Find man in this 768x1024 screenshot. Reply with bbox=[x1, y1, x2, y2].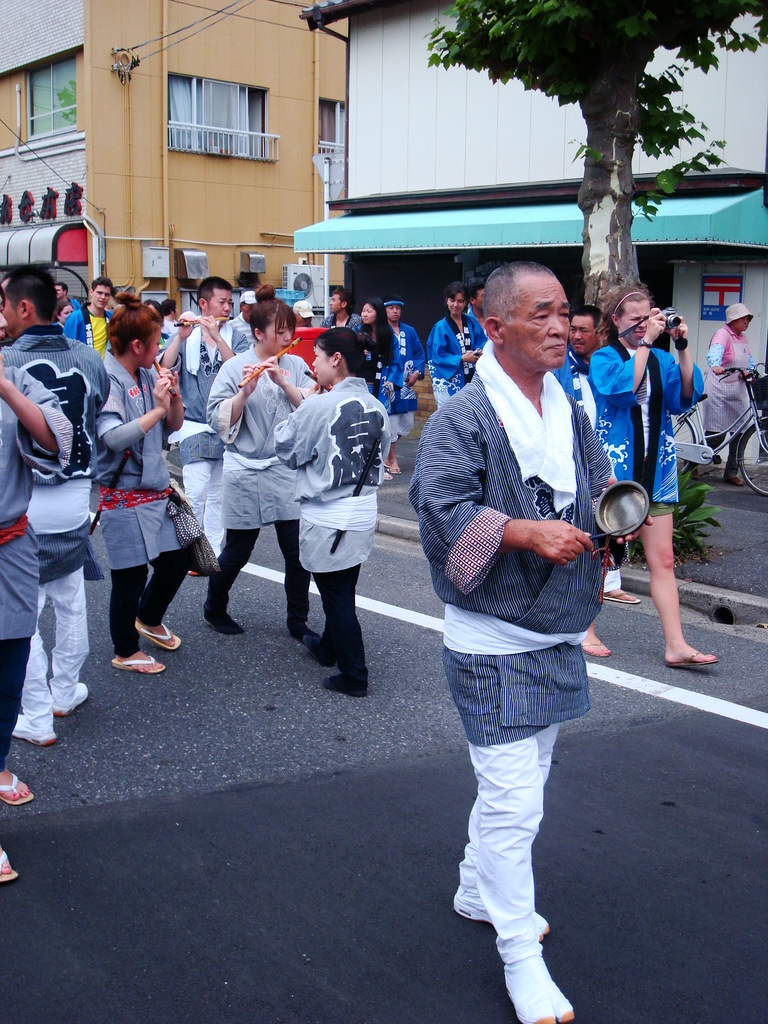
bbox=[397, 255, 629, 1023].
